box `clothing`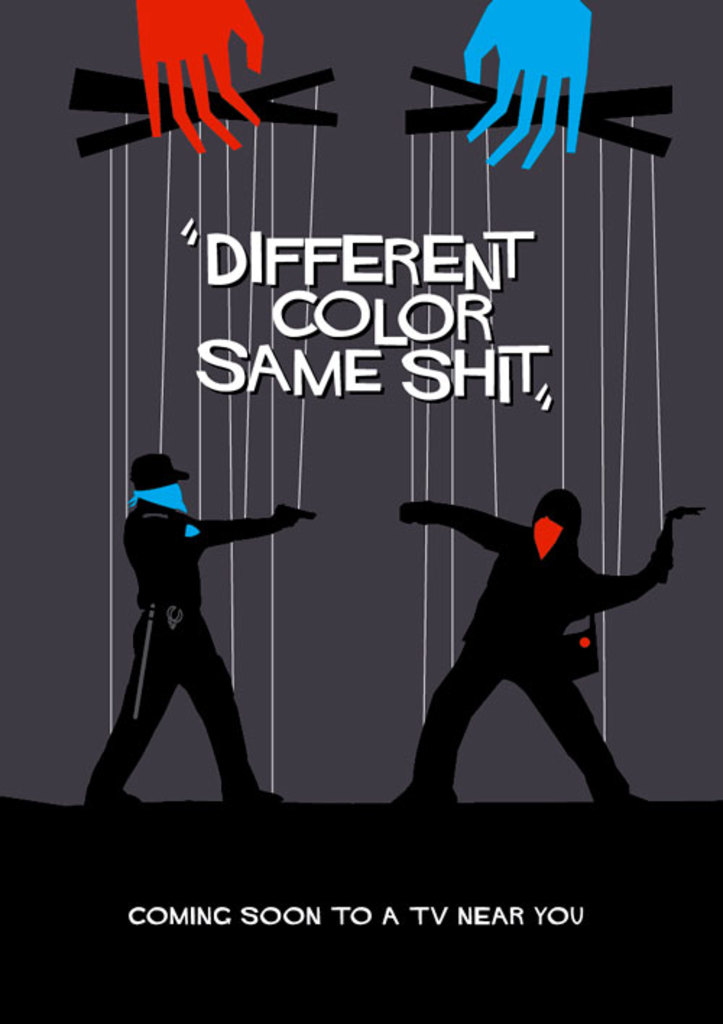
box(129, 508, 288, 742)
